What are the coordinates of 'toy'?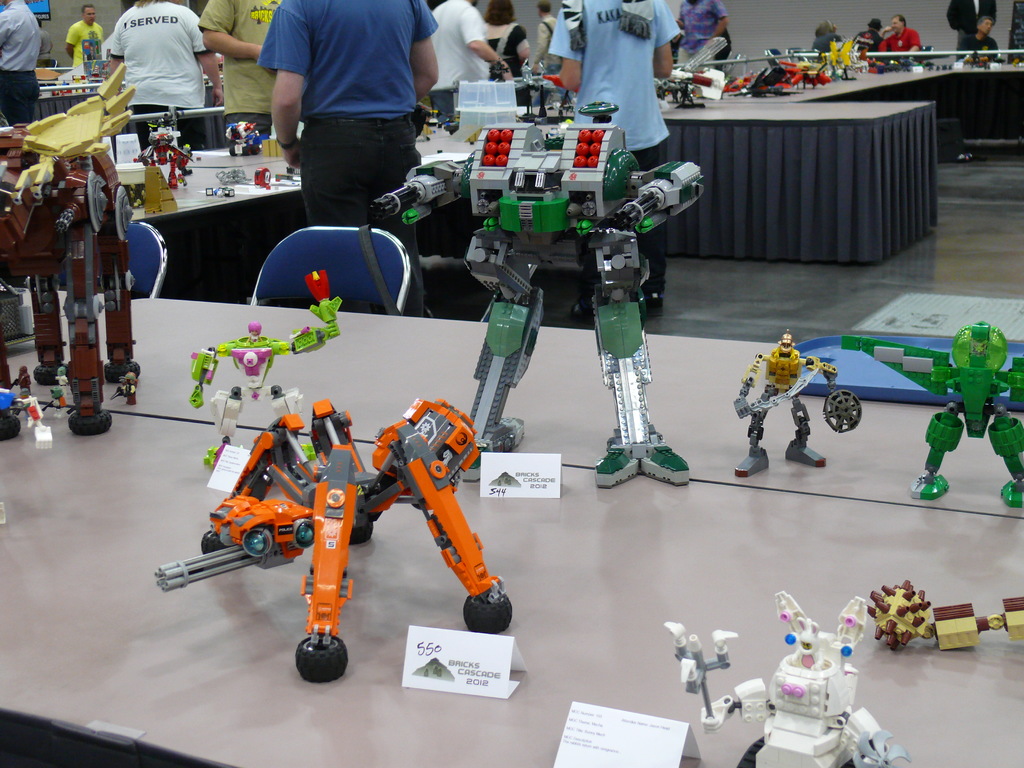
132,106,204,188.
